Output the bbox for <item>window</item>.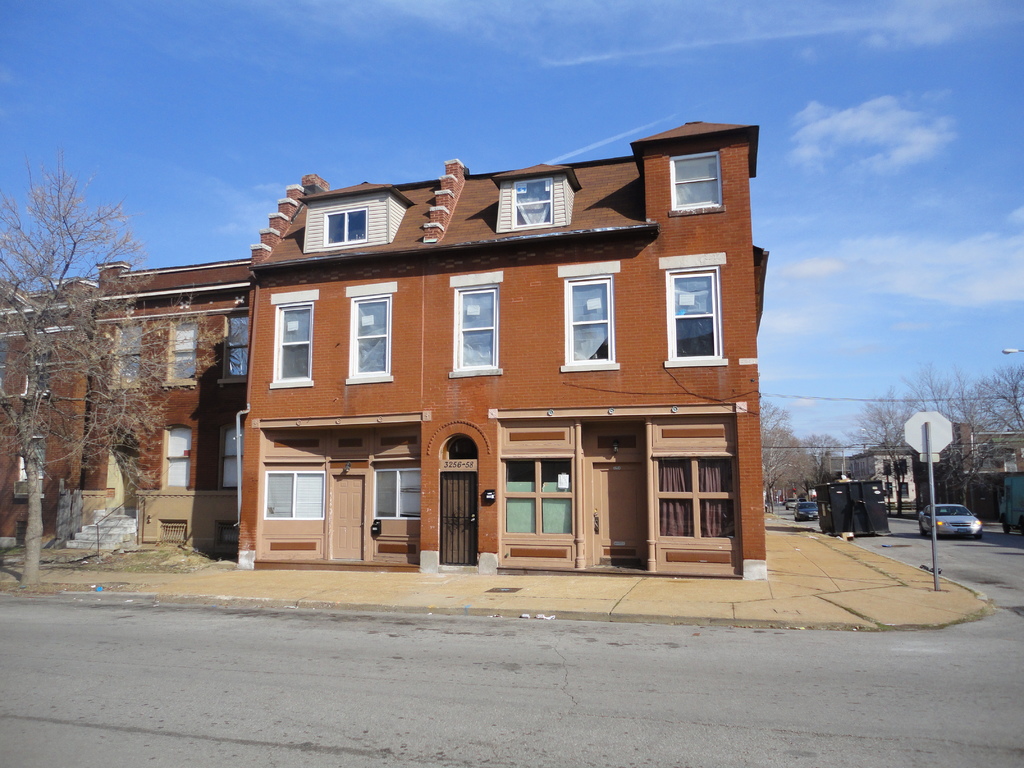
crop(222, 305, 246, 378).
